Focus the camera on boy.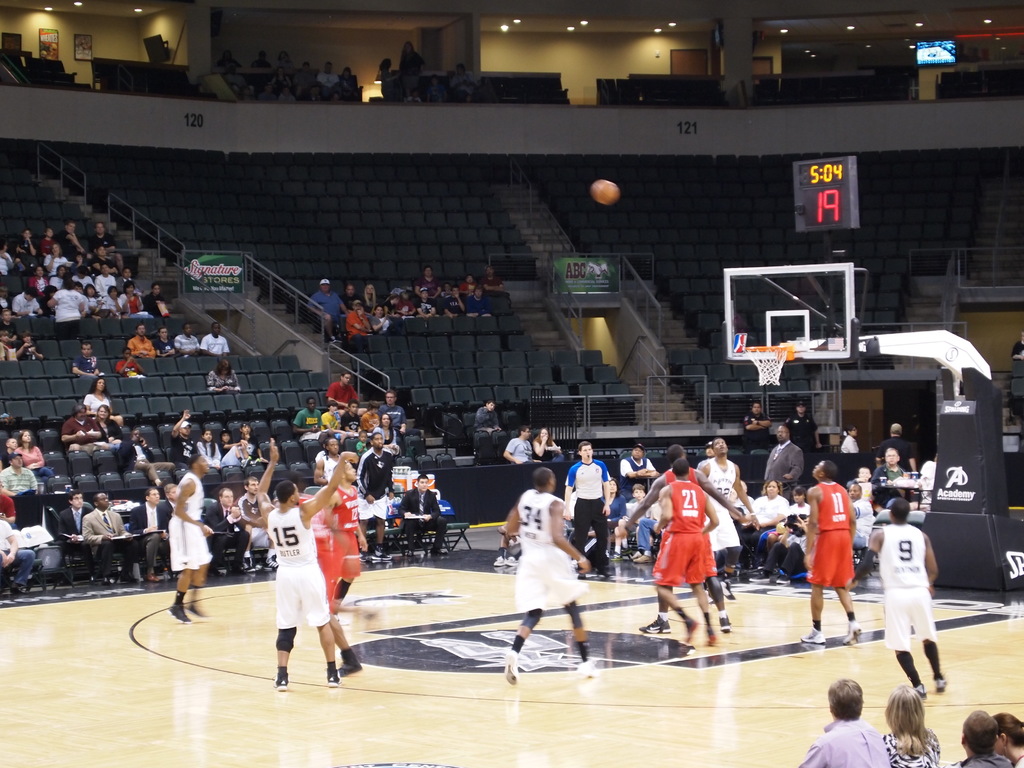
Focus region: (x1=321, y1=401, x2=341, y2=438).
